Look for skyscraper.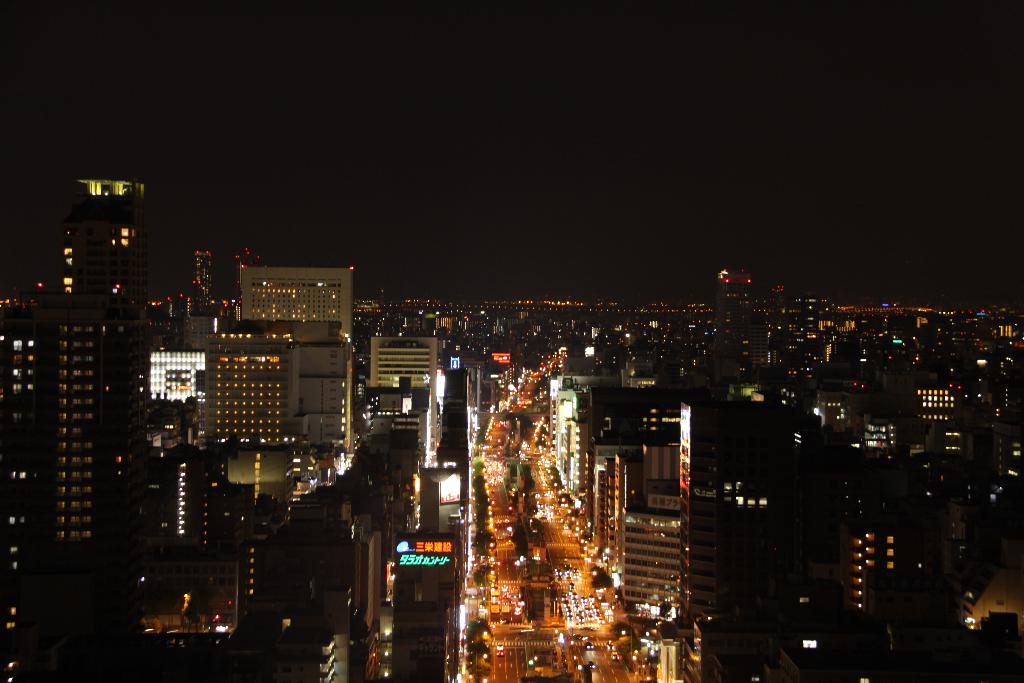
Found: <box>387,319,449,429</box>.
